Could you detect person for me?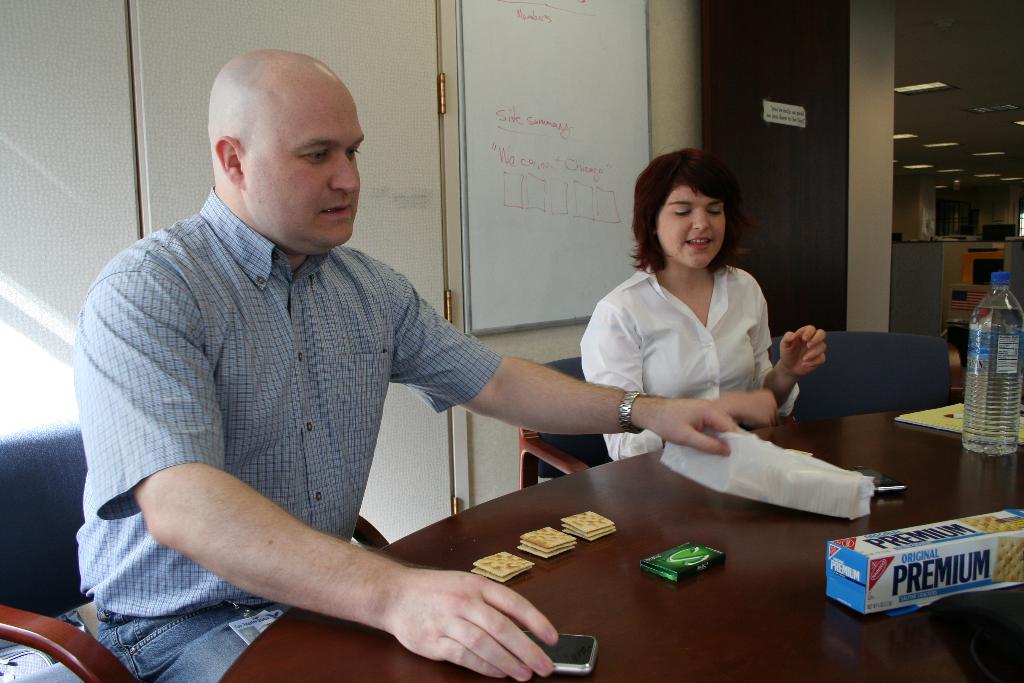
Detection result: (x1=578, y1=148, x2=828, y2=461).
